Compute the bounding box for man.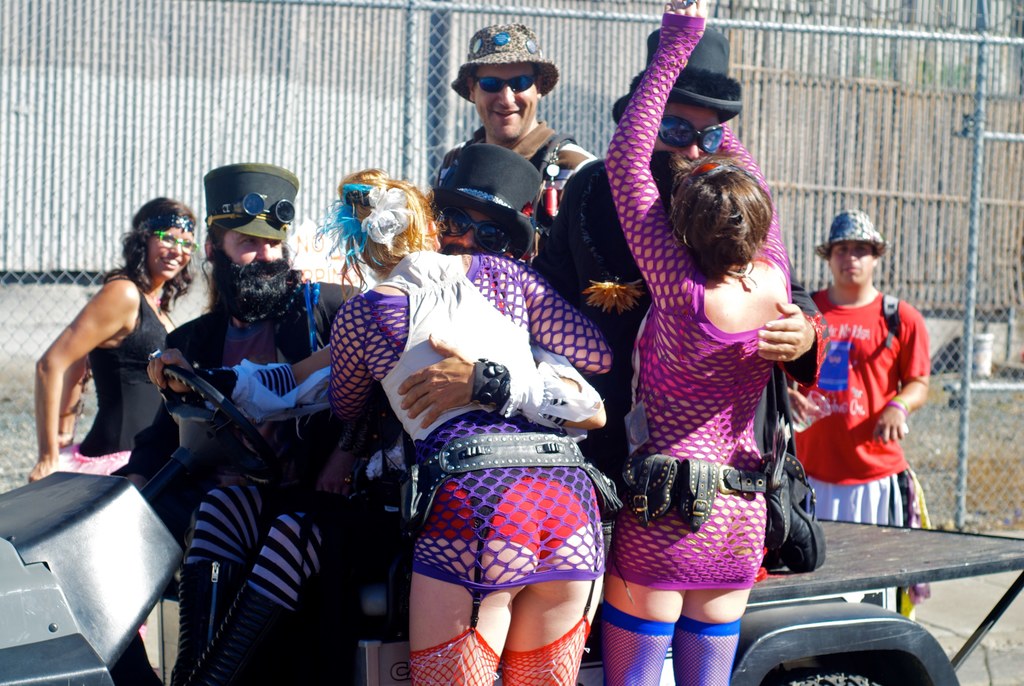
crop(528, 23, 819, 685).
